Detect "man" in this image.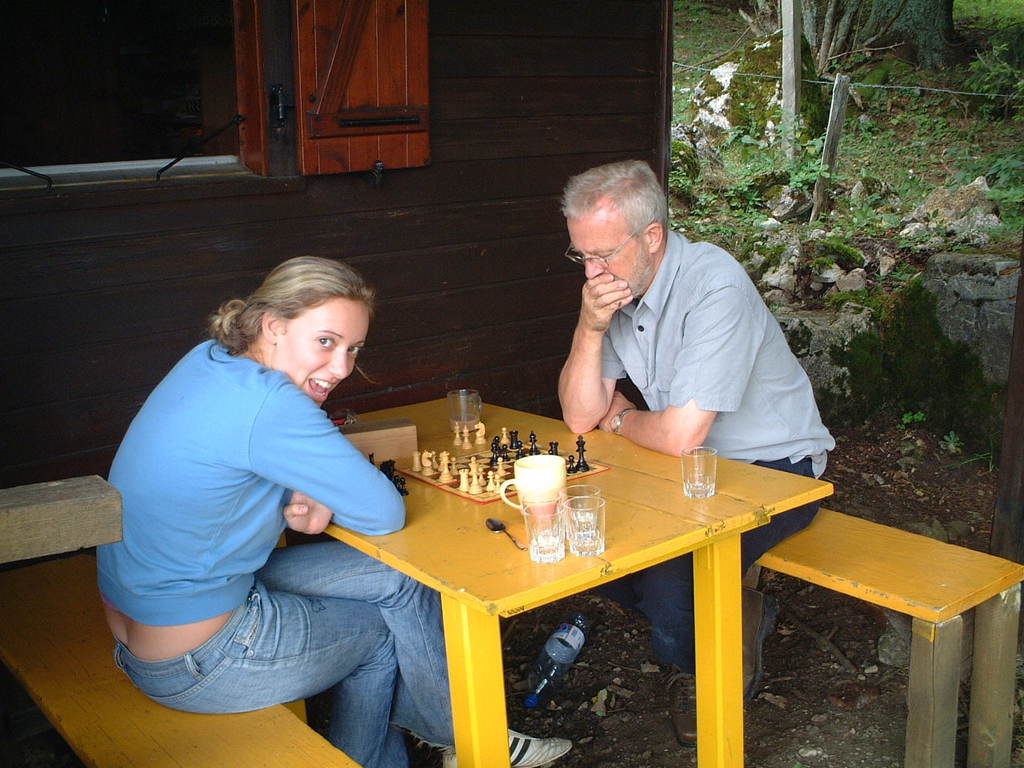
Detection: 559,157,839,743.
